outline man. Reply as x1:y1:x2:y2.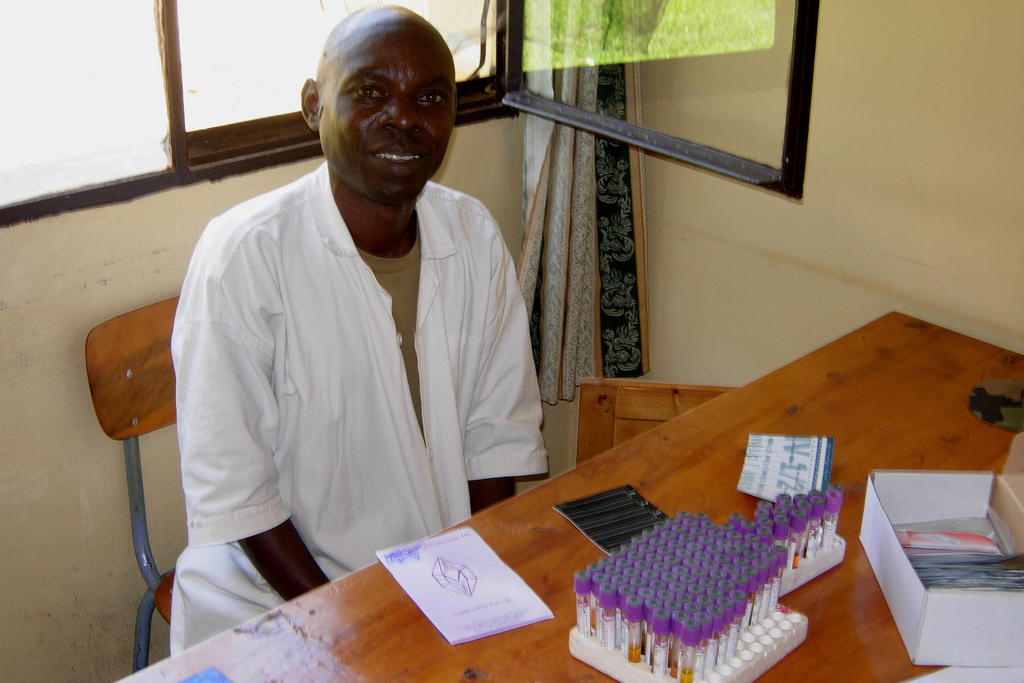
148:0:563:668.
